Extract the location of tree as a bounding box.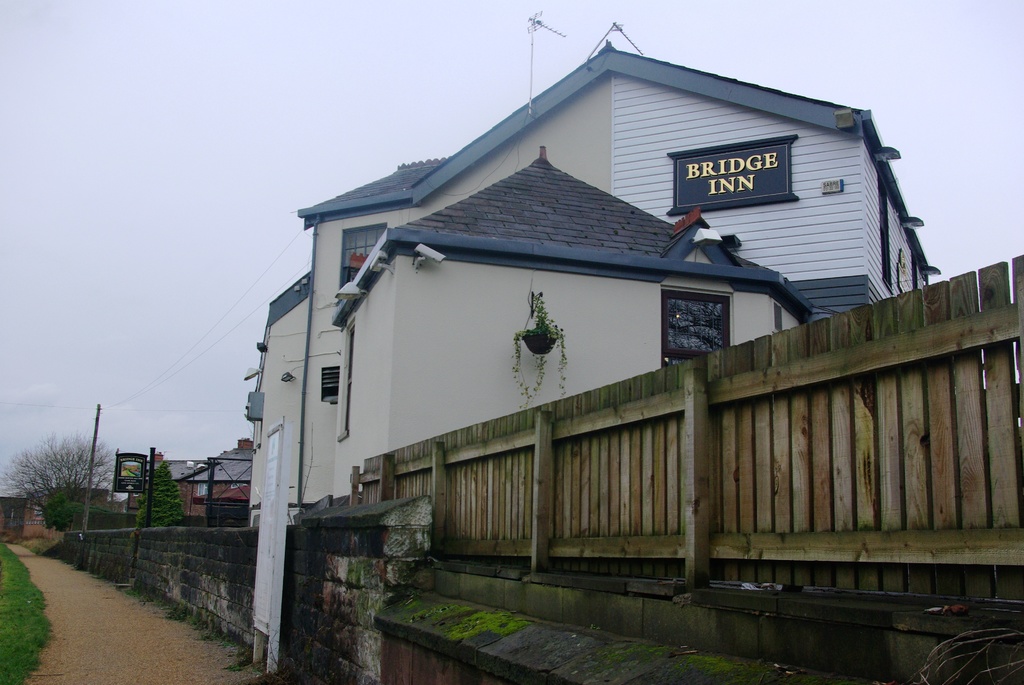
(8,414,97,539).
